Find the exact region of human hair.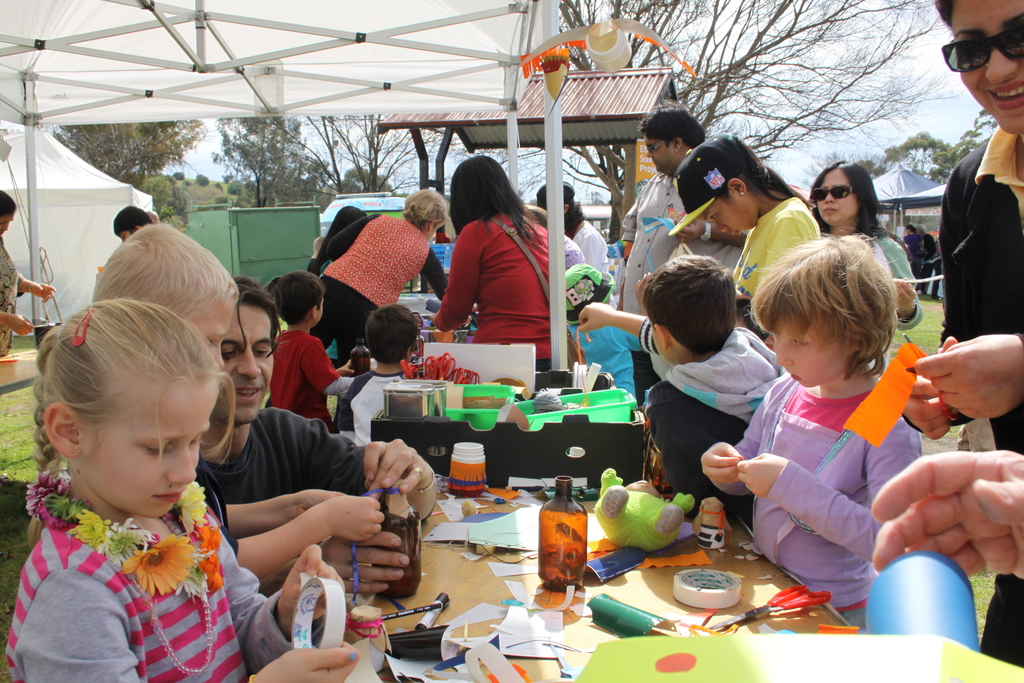
Exact region: bbox=[113, 202, 150, 236].
